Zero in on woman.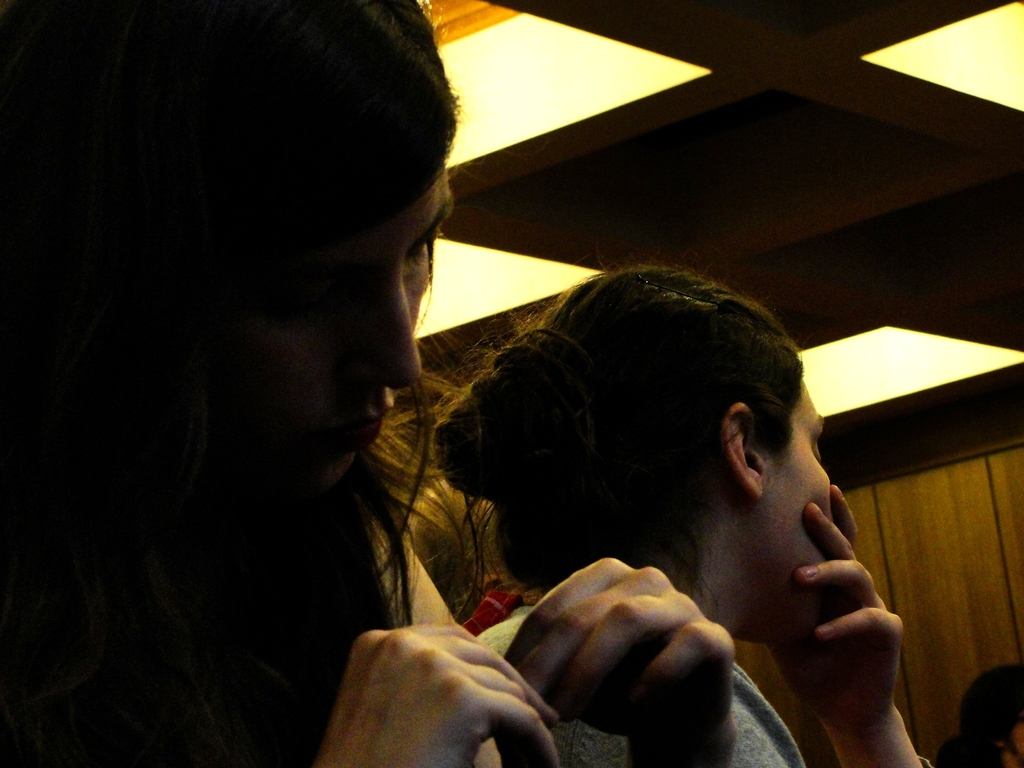
Zeroed in: (22, 8, 601, 767).
